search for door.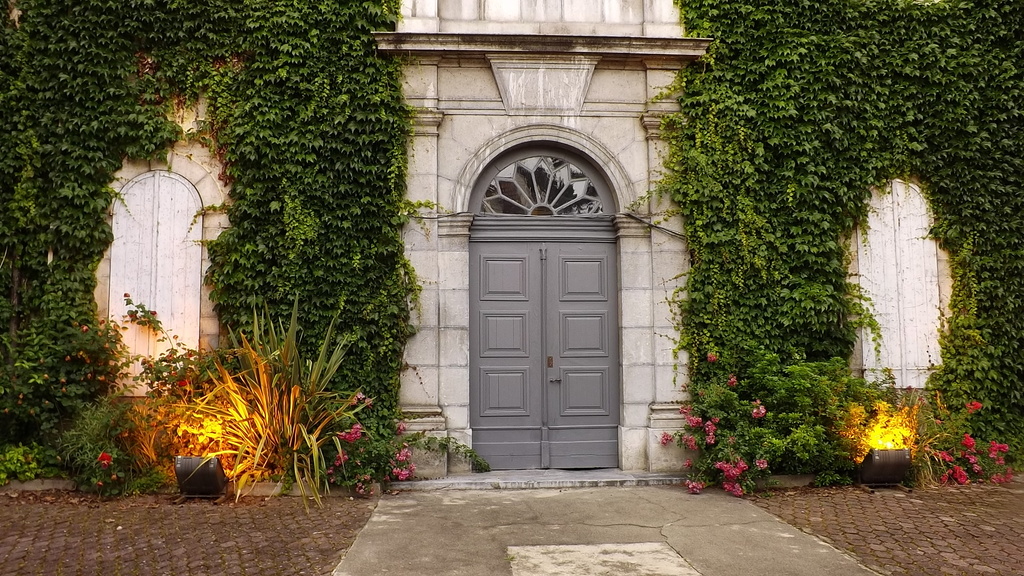
Found at pyautogui.locateOnScreen(451, 240, 611, 452).
